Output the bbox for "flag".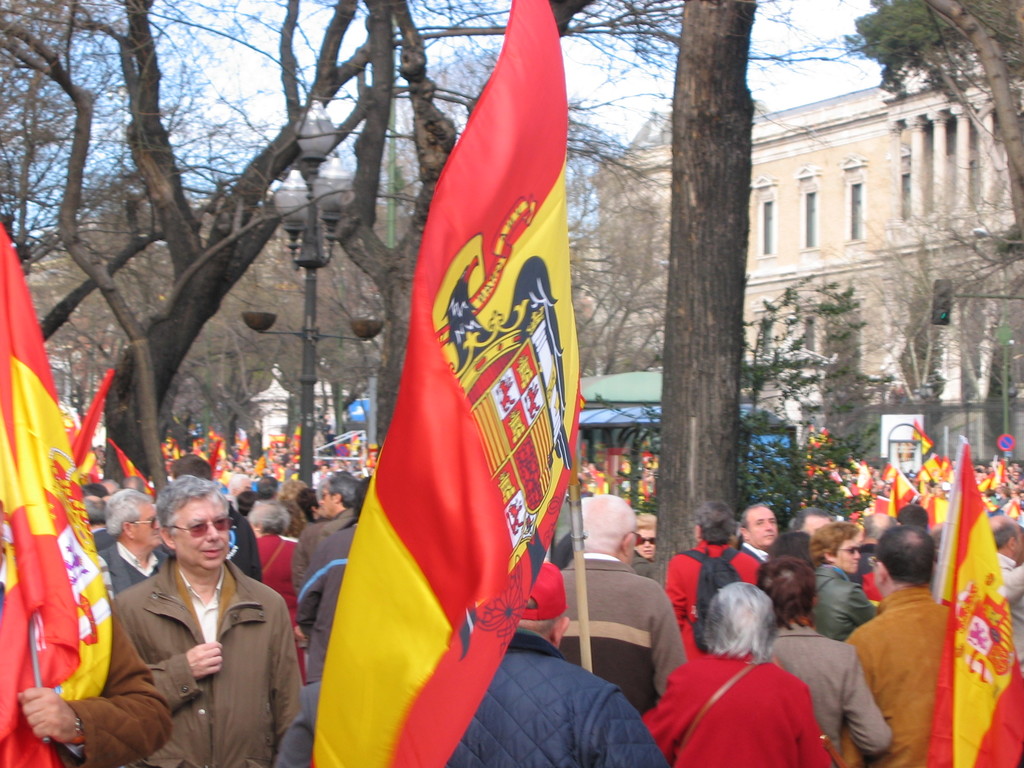
[x1=109, y1=440, x2=159, y2=498].
